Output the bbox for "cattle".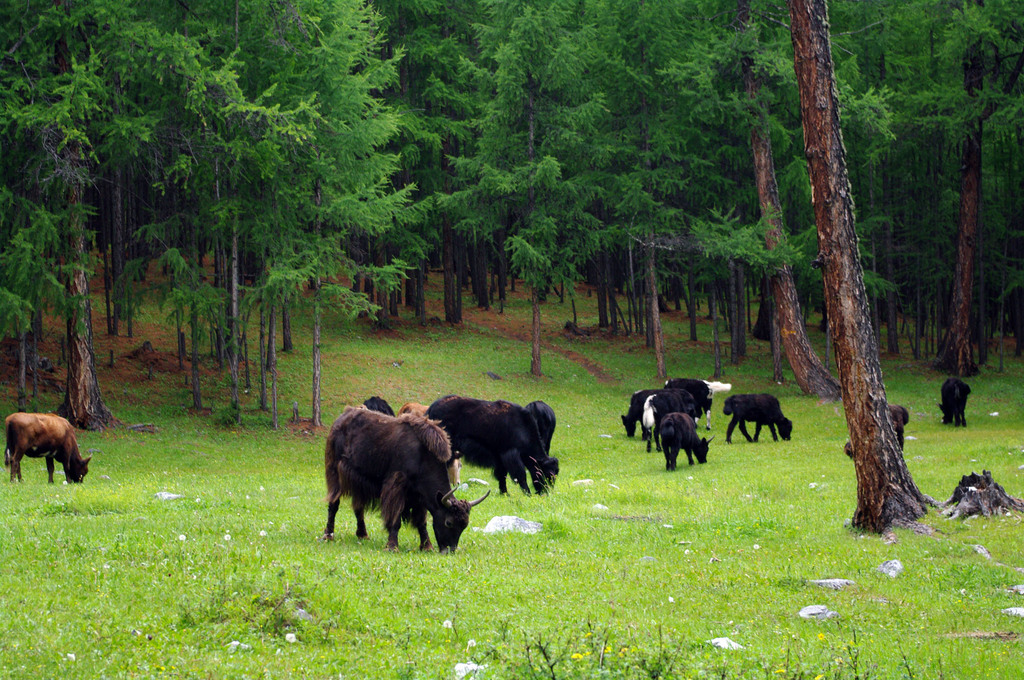
select_region(423, 397, 562, 497).
